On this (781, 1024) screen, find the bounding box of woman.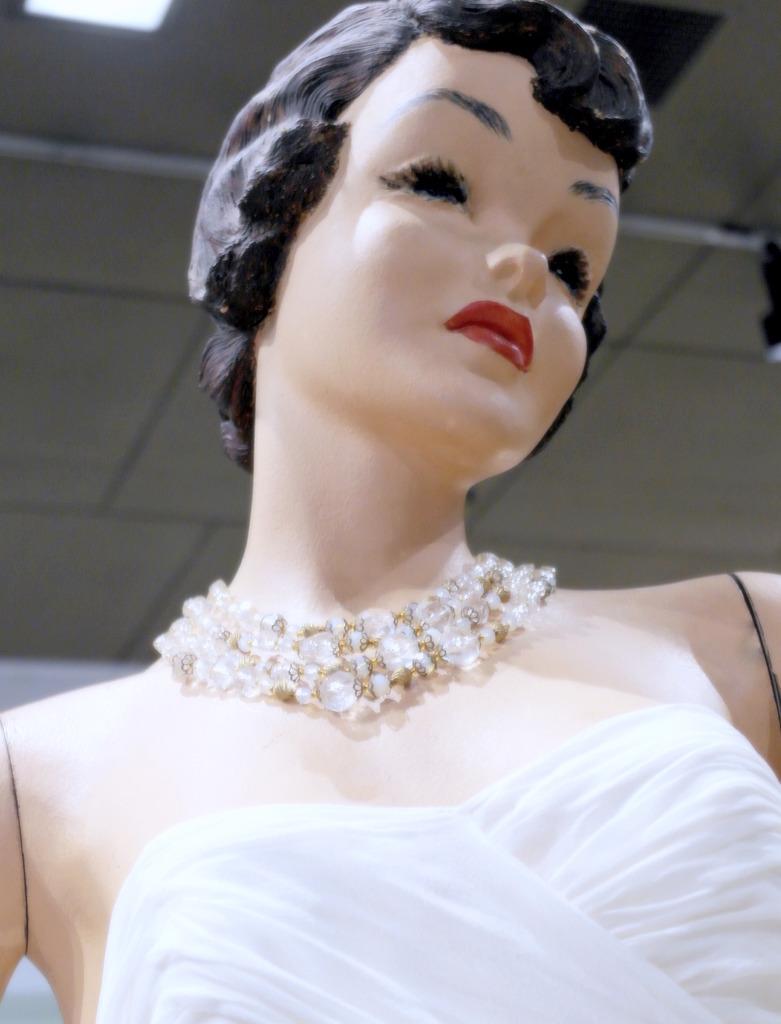
Bounding box: <box>90,0,726,956</box>.
